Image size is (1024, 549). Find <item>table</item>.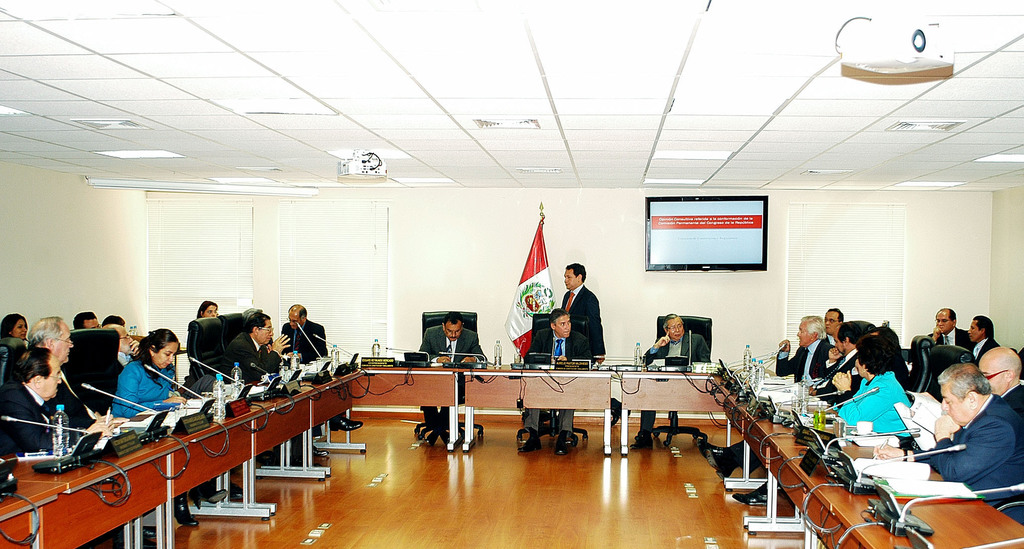
(left=294, top=362, right=371, bottom=463).
